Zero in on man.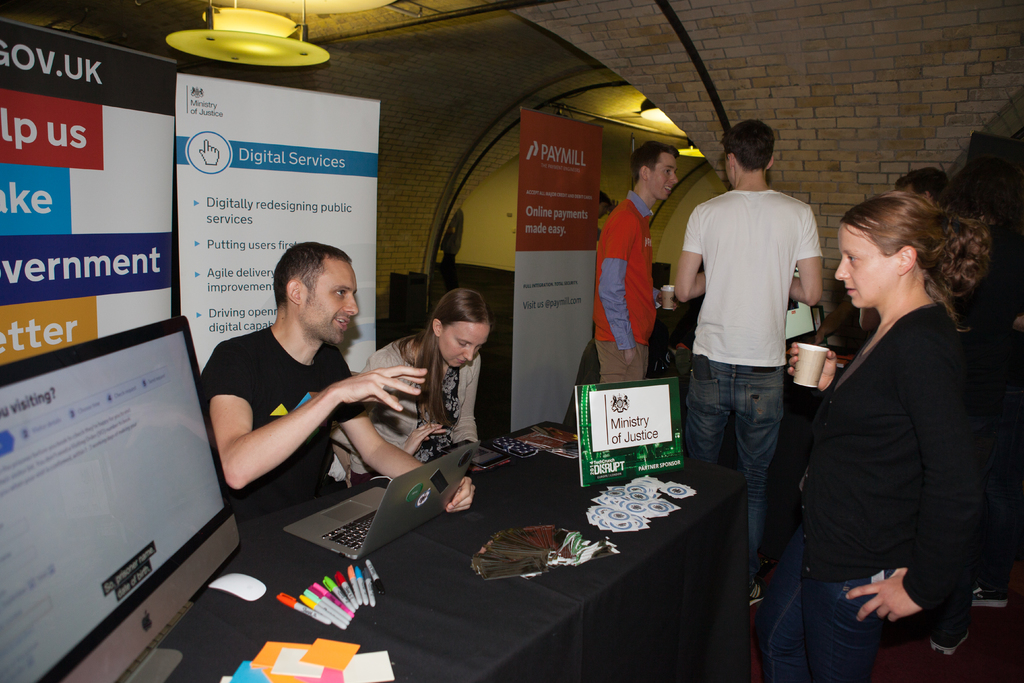
Zeroed in: <bbox>897, 169, 952, 210</bbox>.
